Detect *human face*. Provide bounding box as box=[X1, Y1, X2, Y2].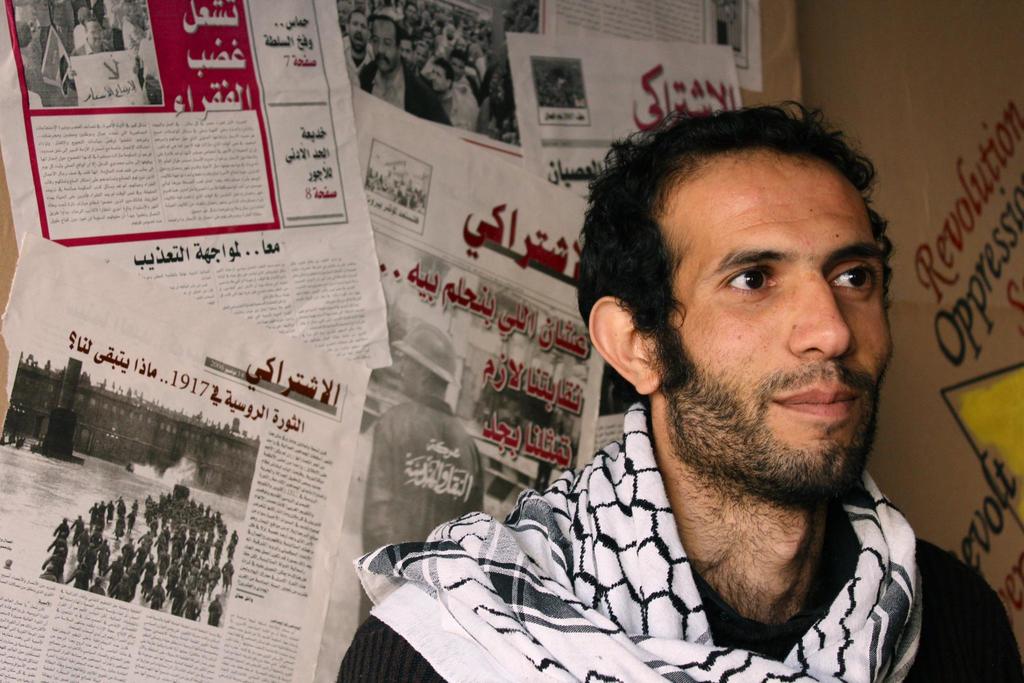
box=[665, 153, 891, 493].
